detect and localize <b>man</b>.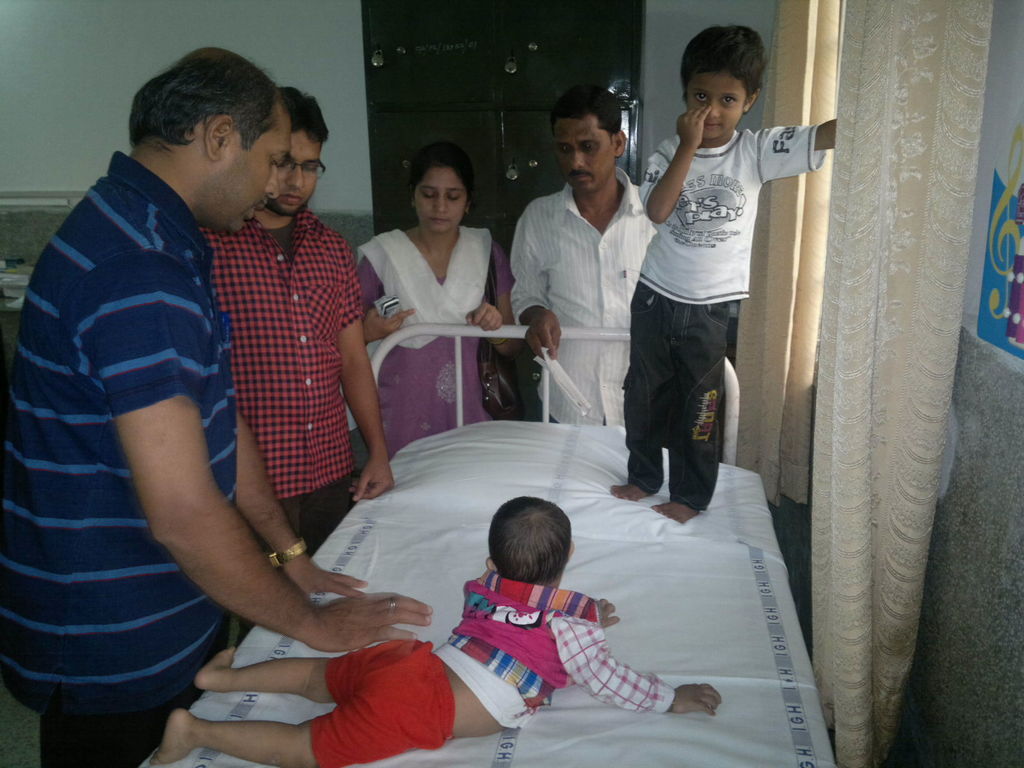
Localized at bbox=(0, 45, 429, 767).
